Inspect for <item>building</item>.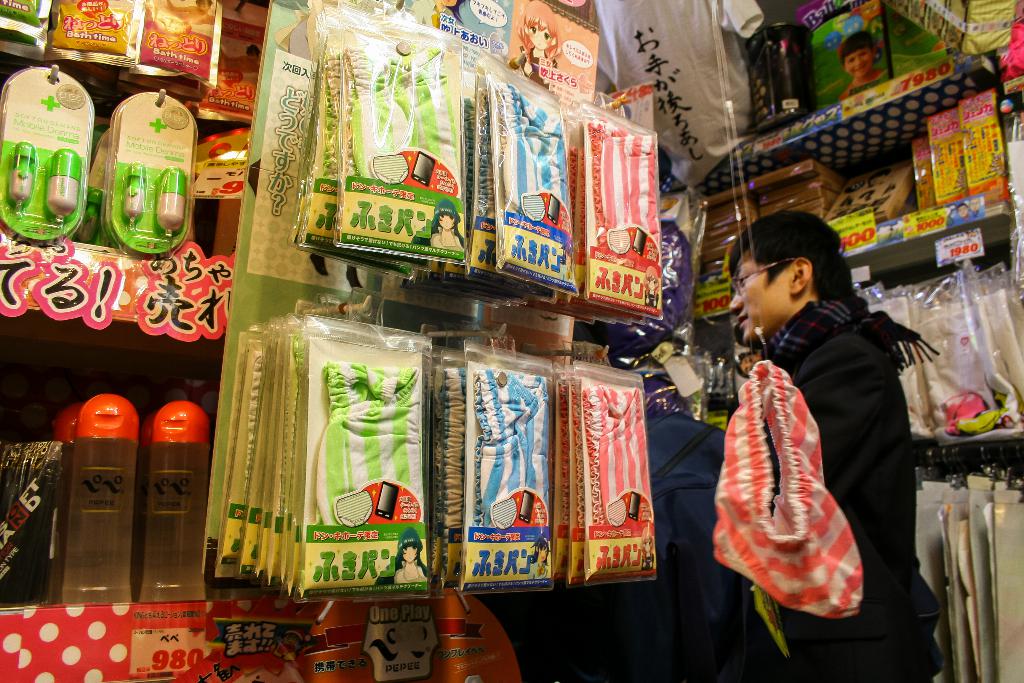
Inspection: [left=0, top=0, right=1023, bottom=682].
